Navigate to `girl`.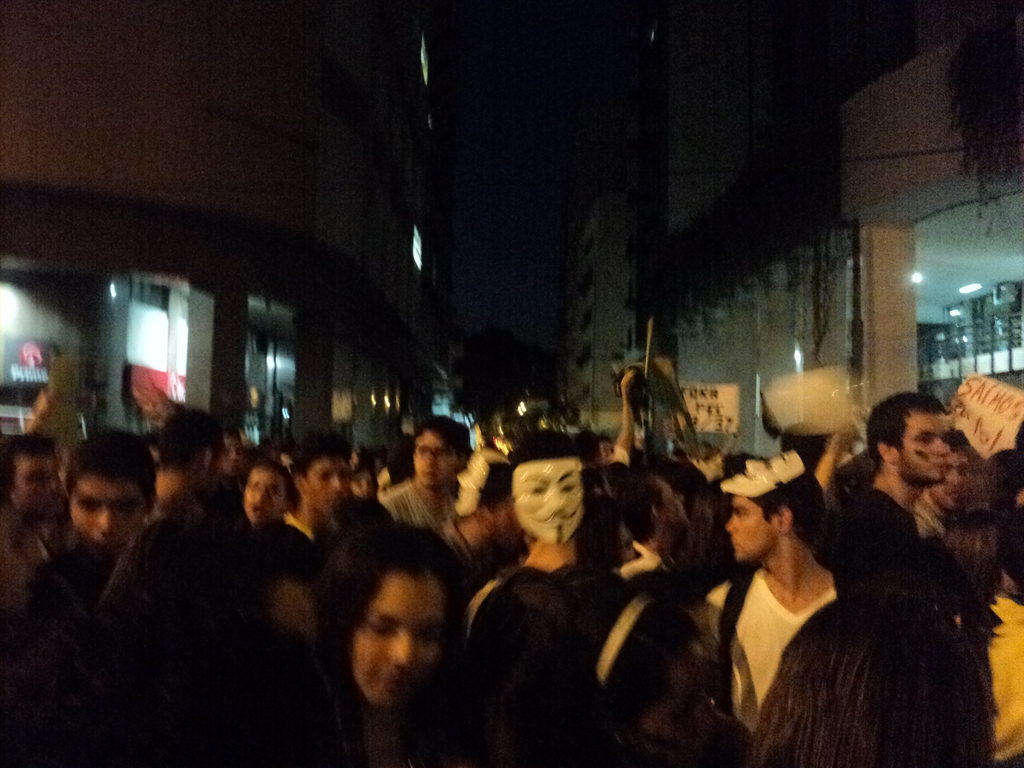
Navigation target: [554,575,717,767].
